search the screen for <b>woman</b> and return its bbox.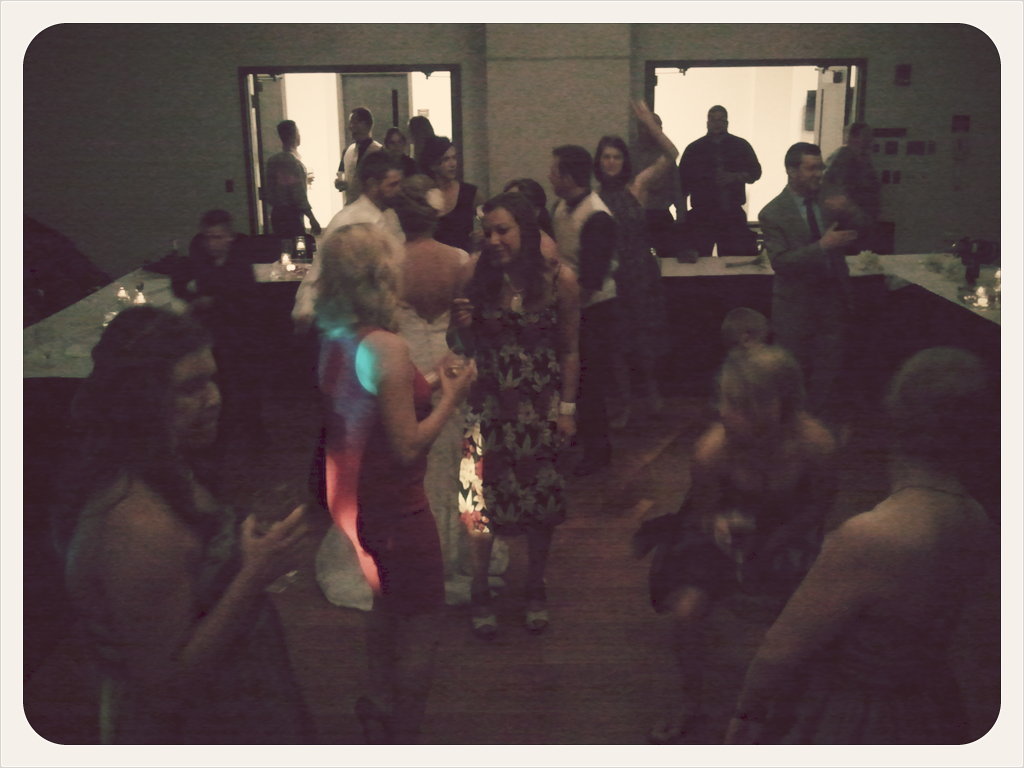
Found: locate(447, 195, 587, 643).
